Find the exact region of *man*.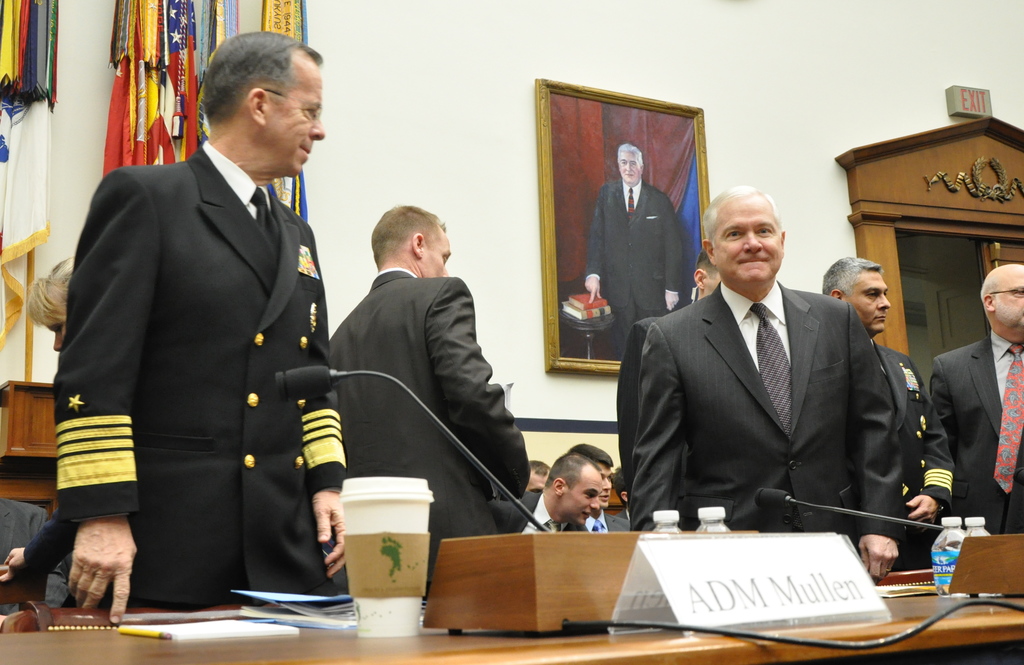
Exact region: 328 202 531 602.
